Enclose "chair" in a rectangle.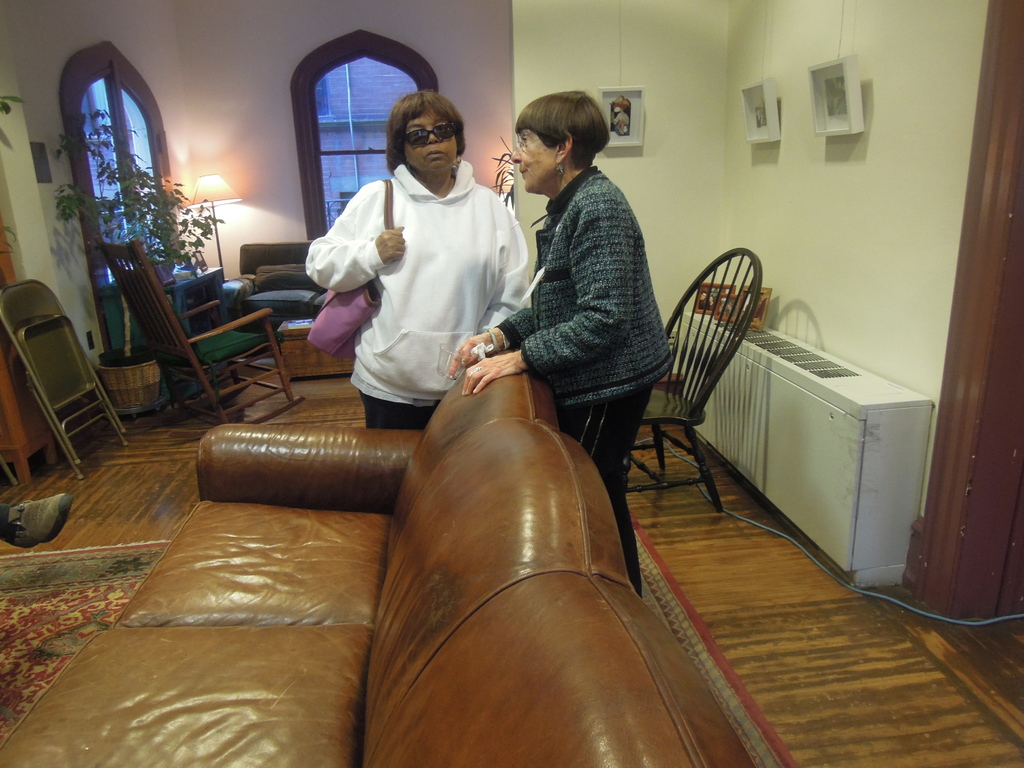
(left=102, top=233, right=308, bottom=439).
